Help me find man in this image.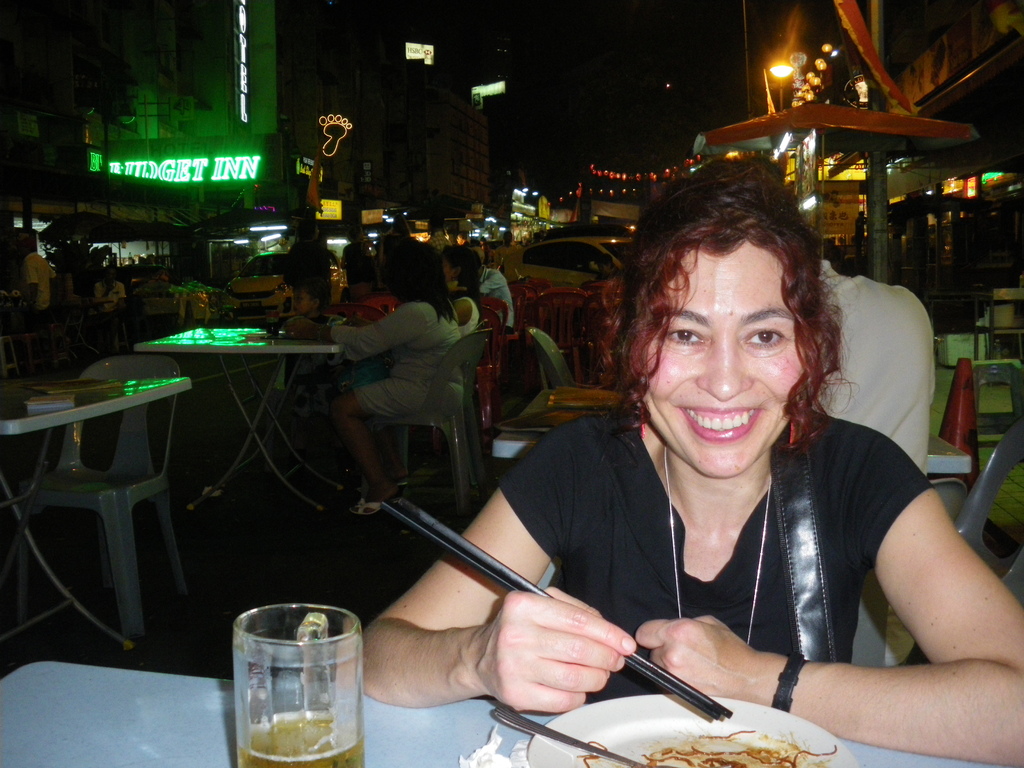
Found it: left=805, top=244, right=941, bottom=682.
